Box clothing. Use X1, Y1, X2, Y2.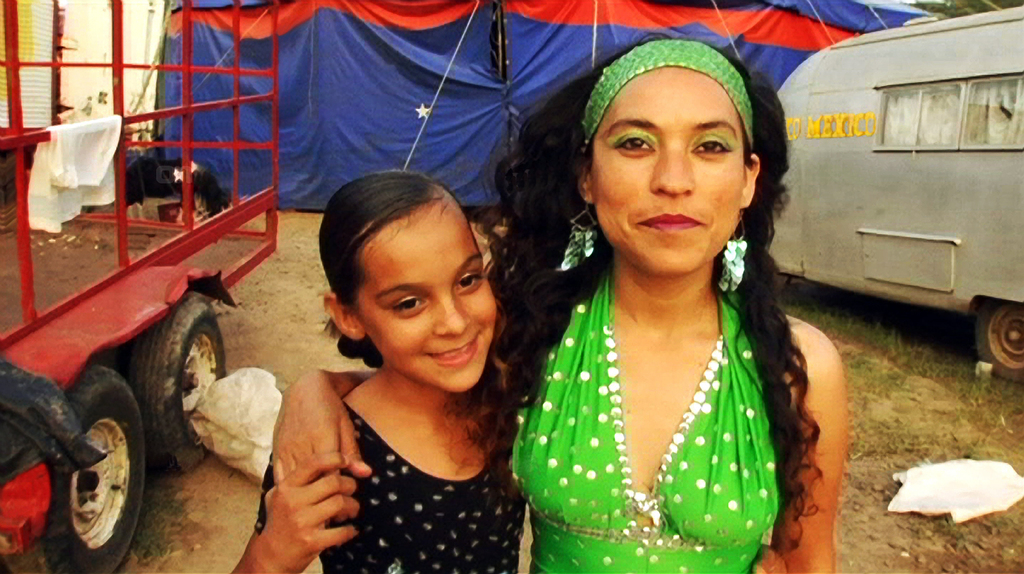
257, 365, 542, 573.
